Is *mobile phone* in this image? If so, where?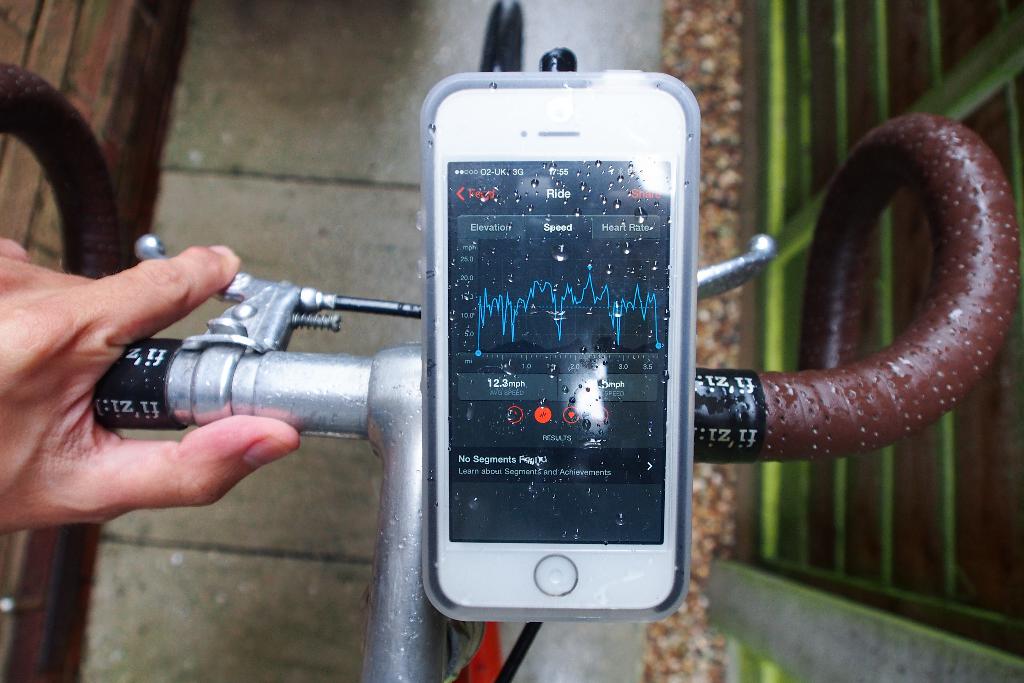
Yes, at <box>420,72,702,623</box>.
